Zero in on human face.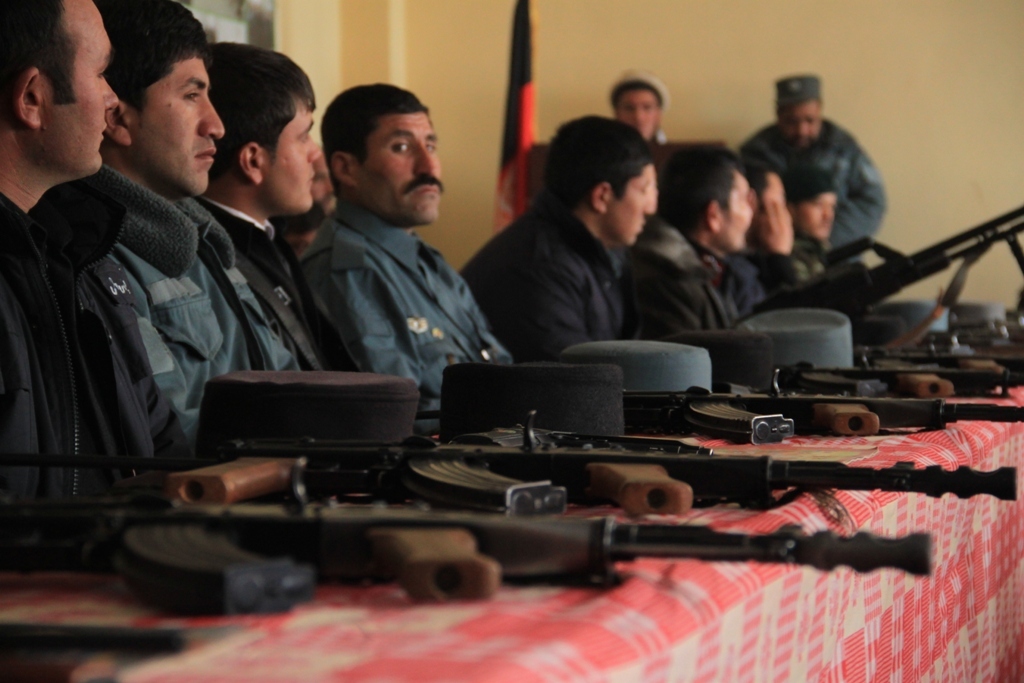
Zeroed in: rect(141, 49, 229, 198).
